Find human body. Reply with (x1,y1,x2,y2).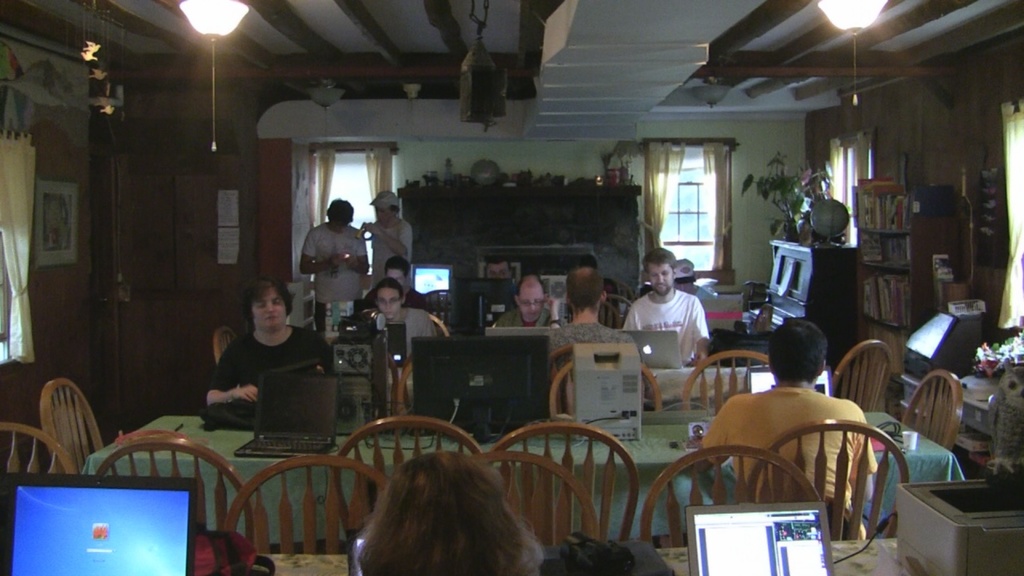
(367,309,435,355).
